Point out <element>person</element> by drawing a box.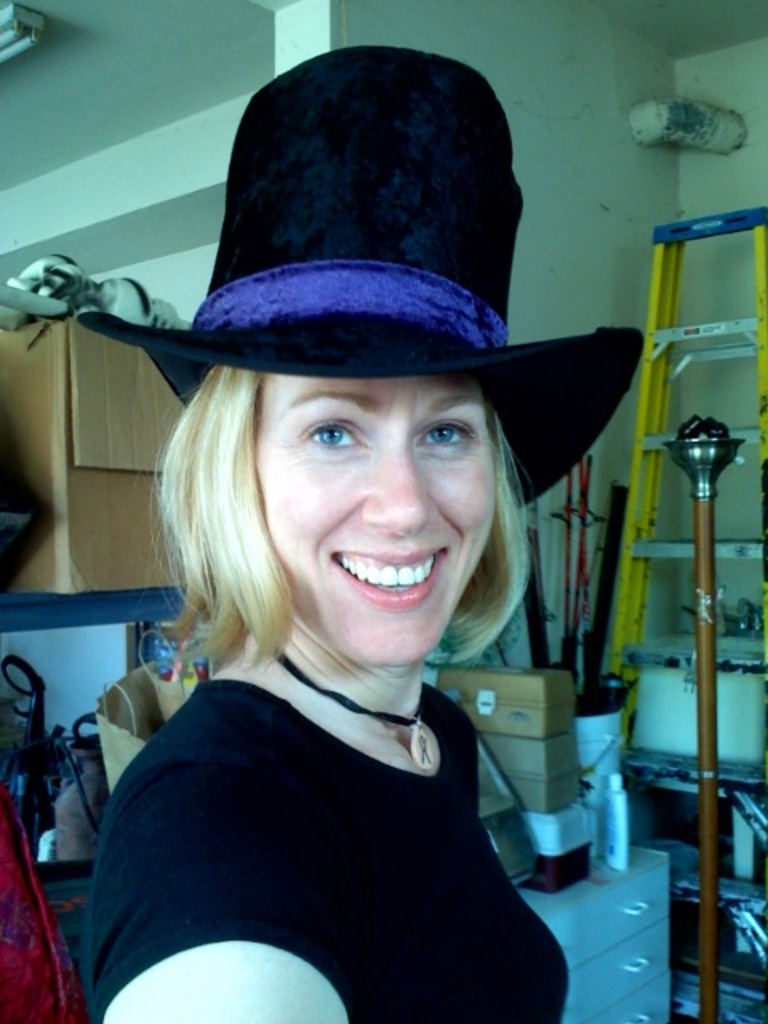
(x1=82, y1=42, x2=645, y2=1022).
